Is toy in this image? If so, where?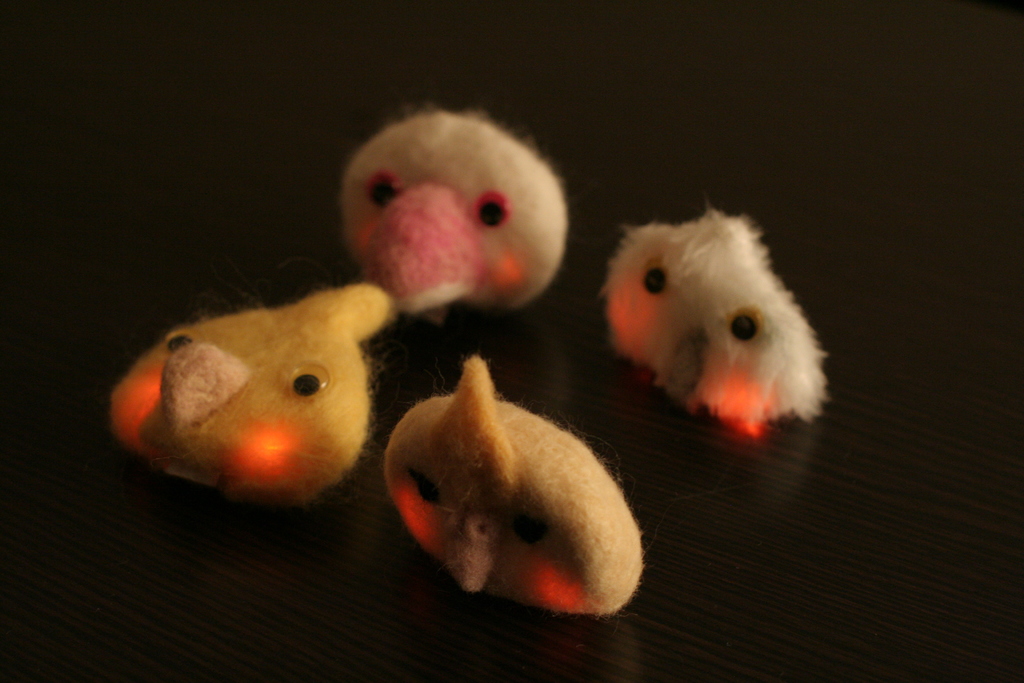
Yes, at select_region(342, 119, 582, 324).
